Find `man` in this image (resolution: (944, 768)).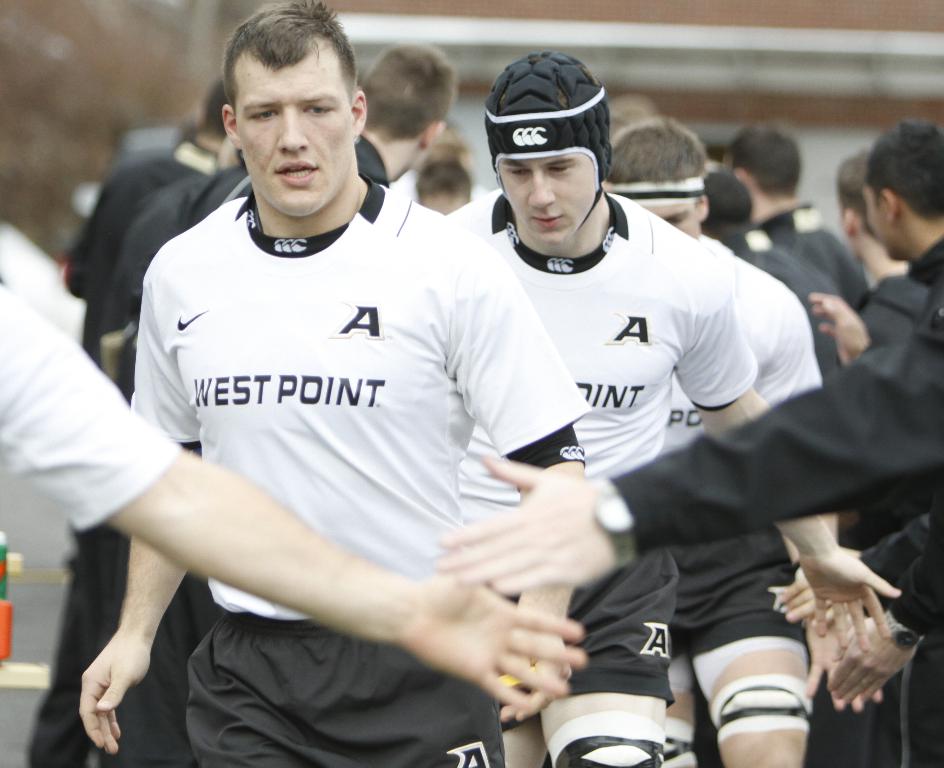
locate(30, 79, 232, 767).
